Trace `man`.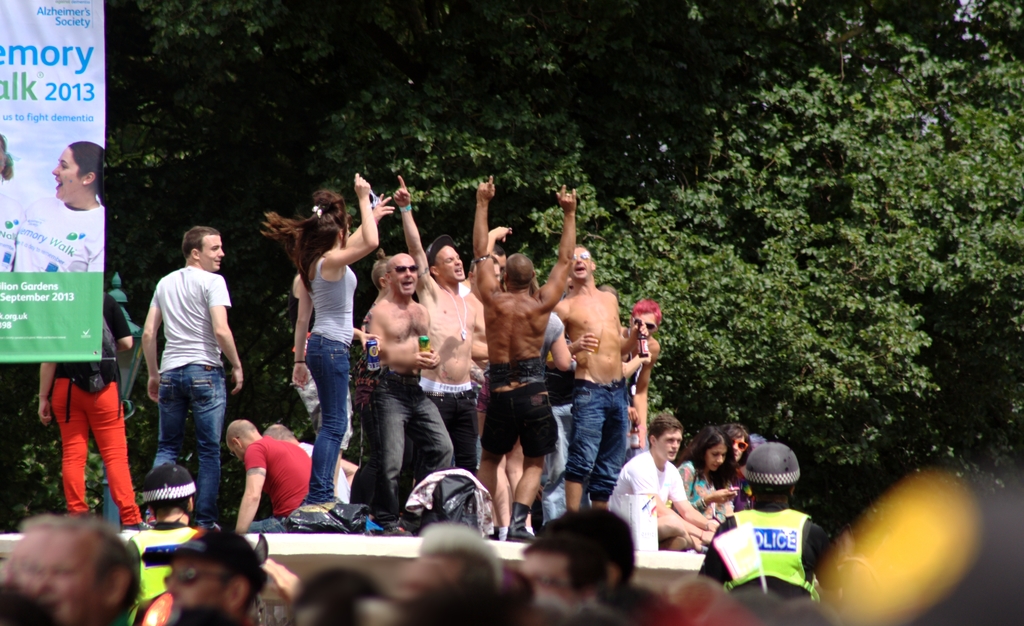
Traced to region(133, 221, 240, 540).
